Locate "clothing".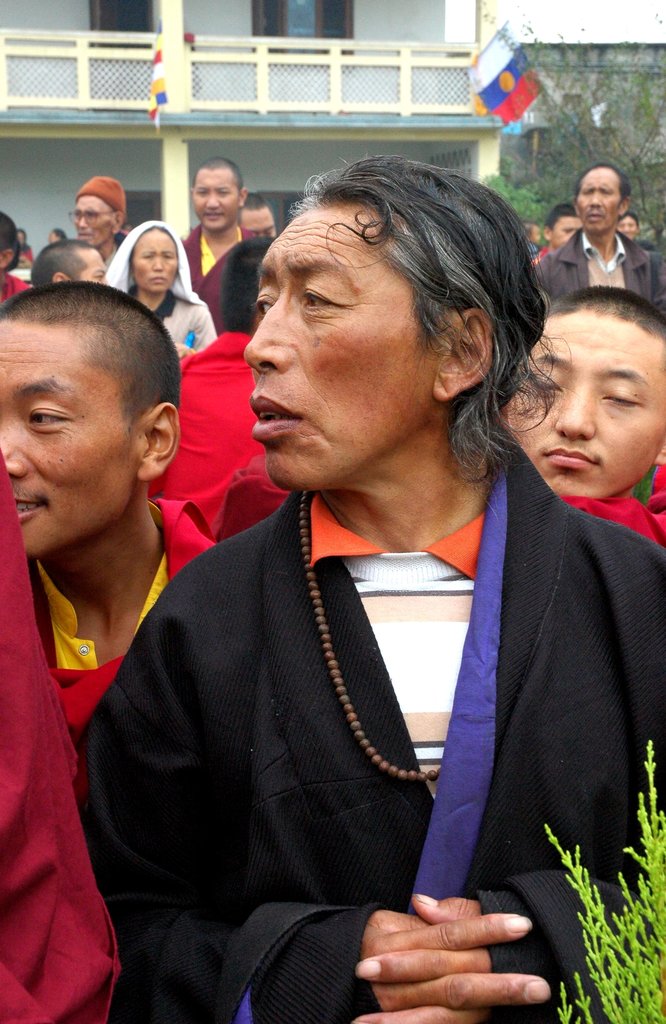
Bounding box: pyautogui.locateOnScreen(532, 226, 665, 324).
